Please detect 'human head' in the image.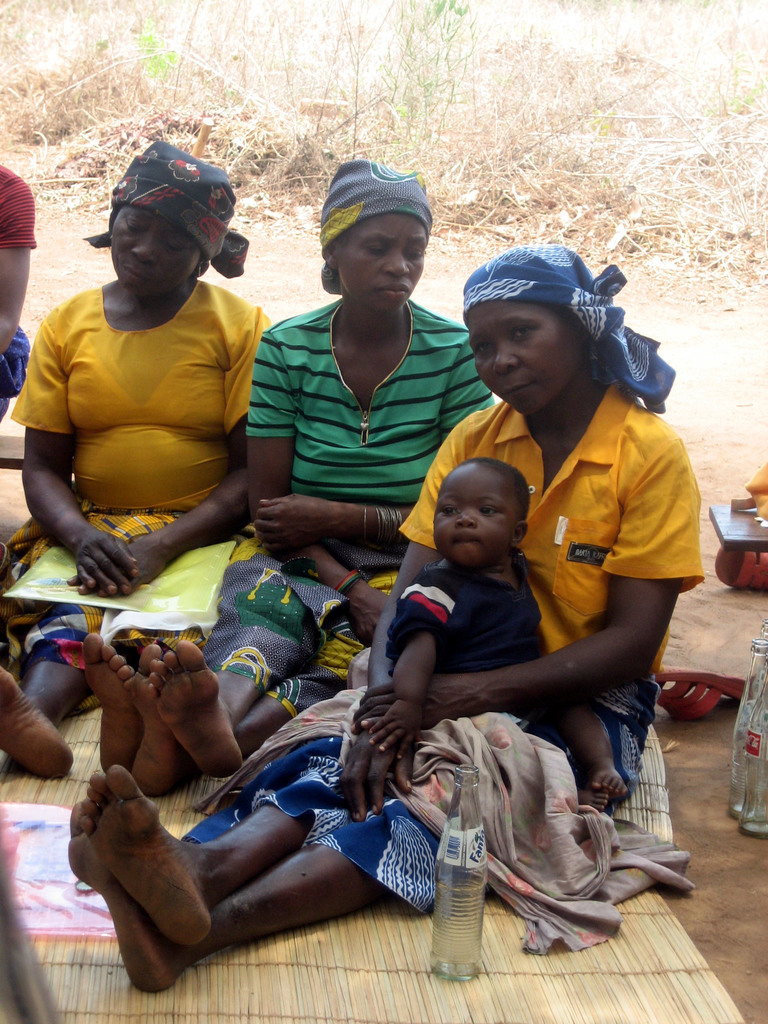
[308, 161, 440, 313].
